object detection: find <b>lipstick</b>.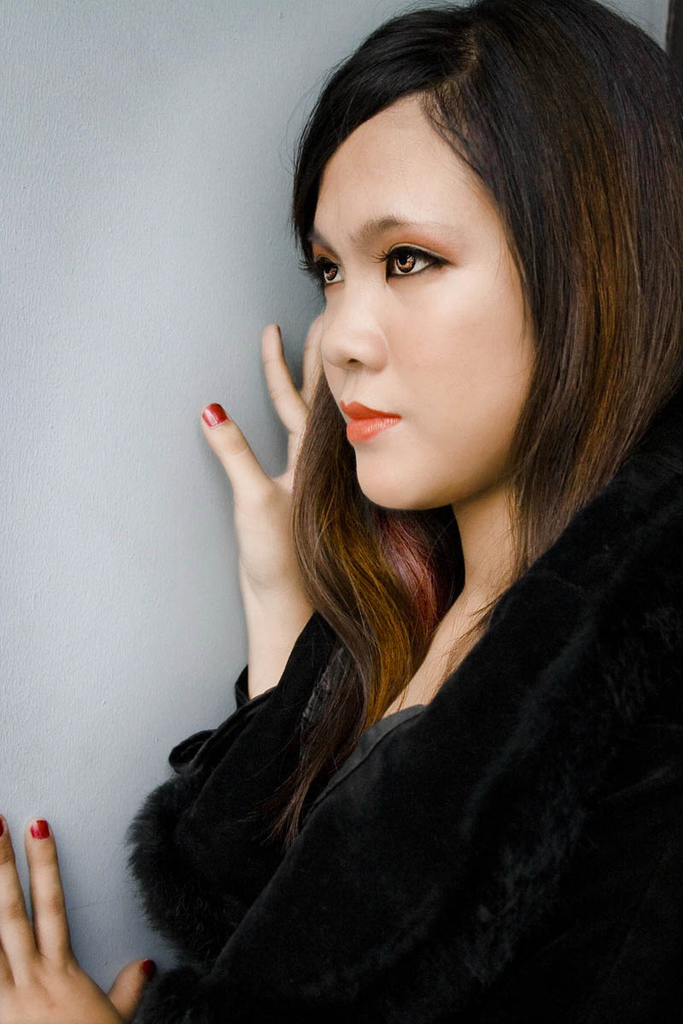
region(342, 402, 401, 439).
